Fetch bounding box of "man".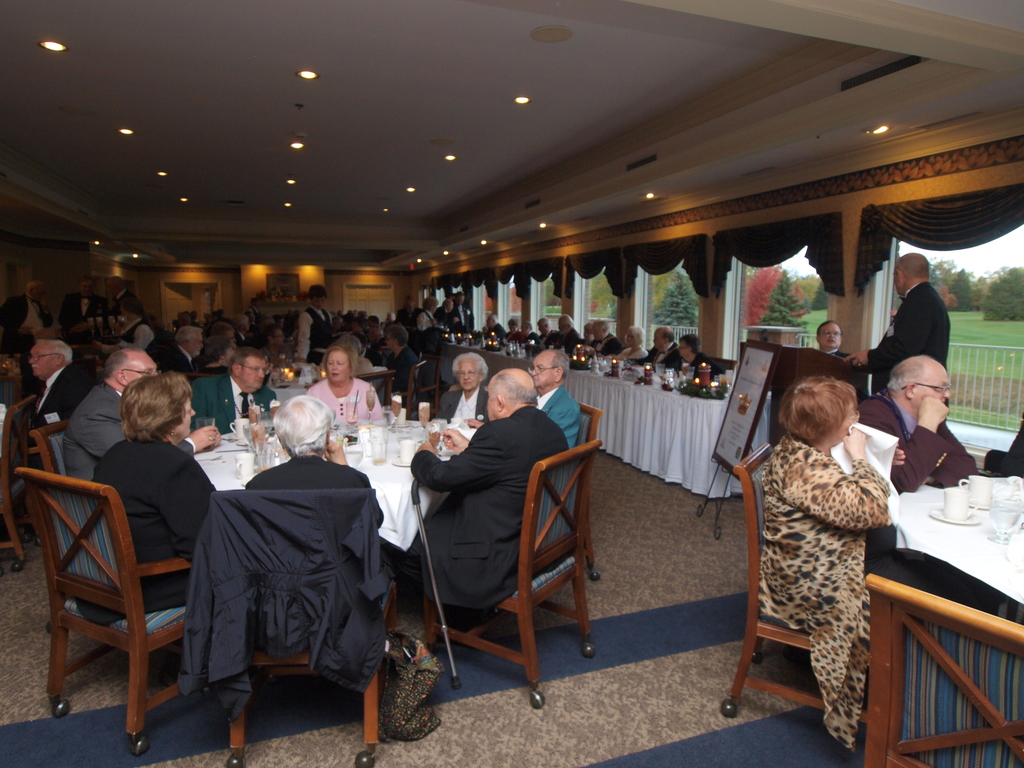
Bbox: (843,252,952,417).
